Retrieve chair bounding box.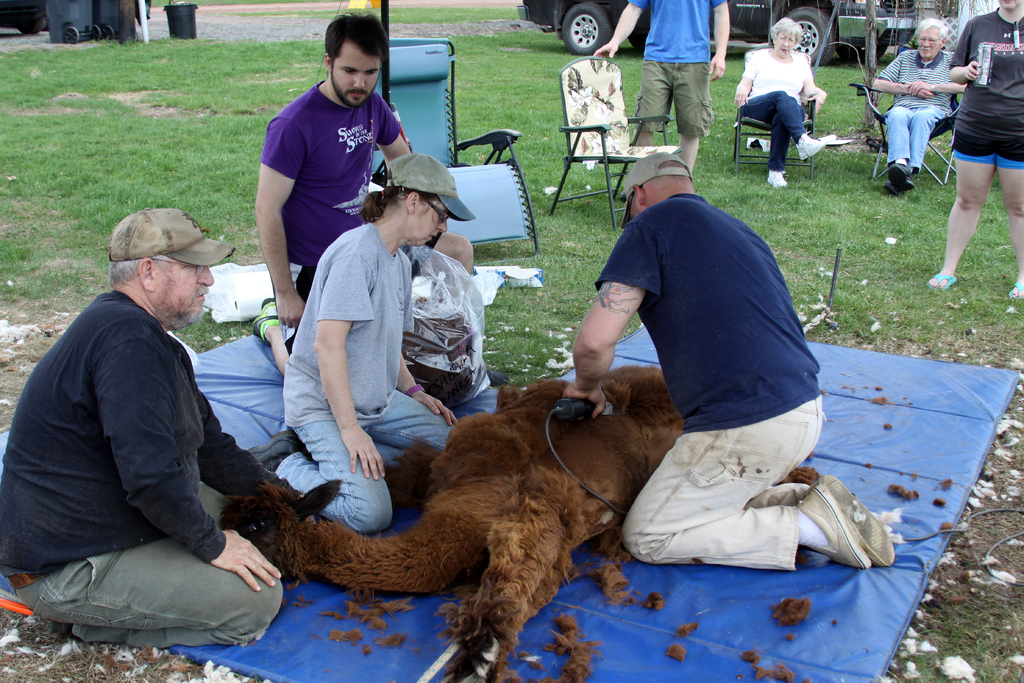
Bounding box: (372, 42, 539, 257).
